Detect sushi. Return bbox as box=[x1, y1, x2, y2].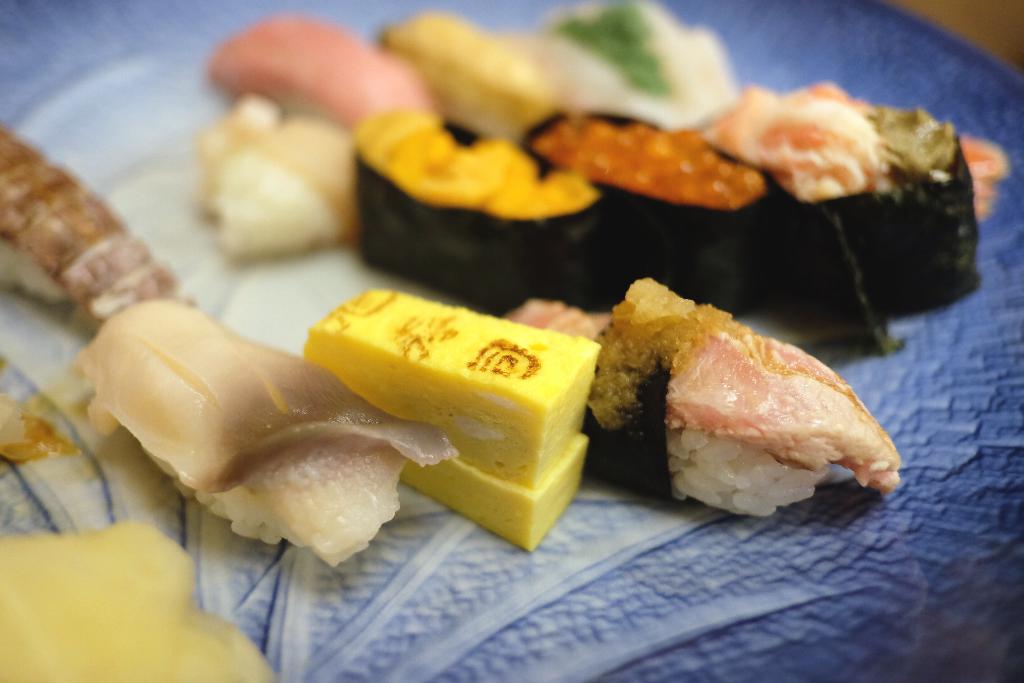
box=[682, 73, 1002, 336].
